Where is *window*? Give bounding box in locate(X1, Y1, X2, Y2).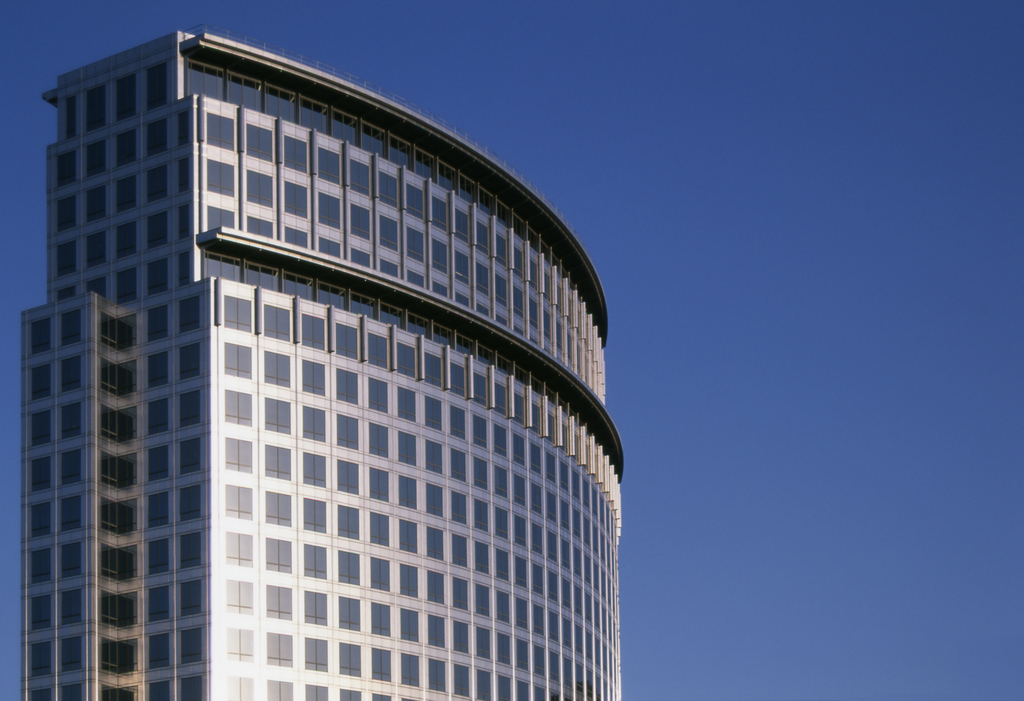
locate(452, 448, 468, 481).
